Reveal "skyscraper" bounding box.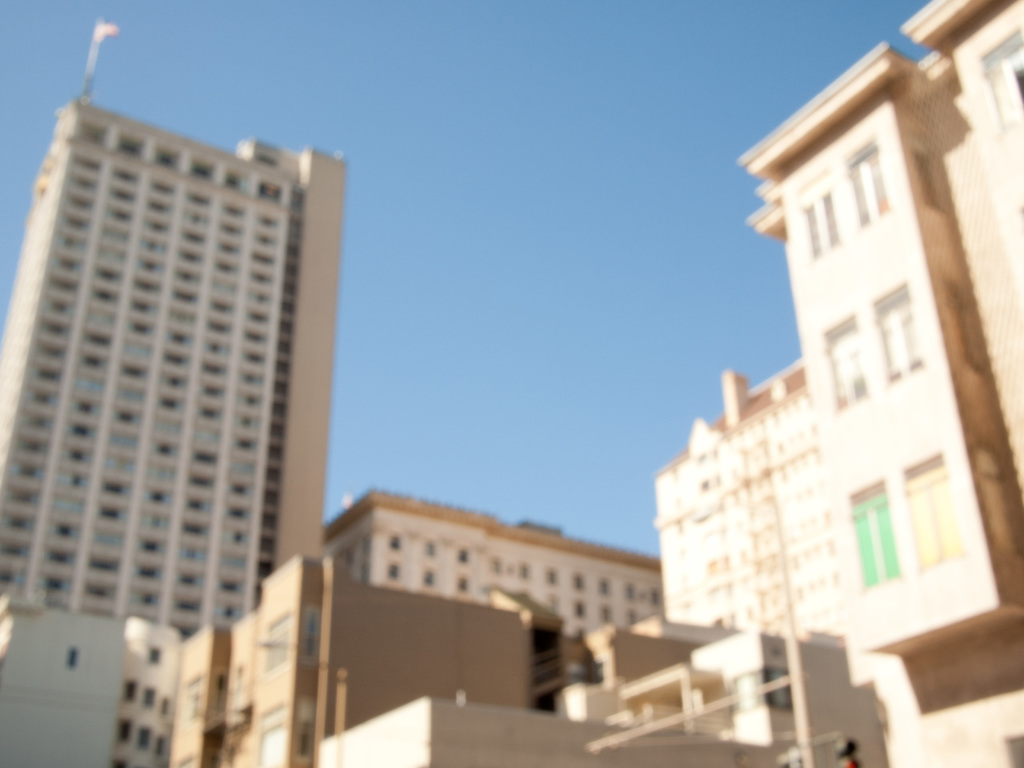
Revealed: BBox(655, 0, 1023, 767).
